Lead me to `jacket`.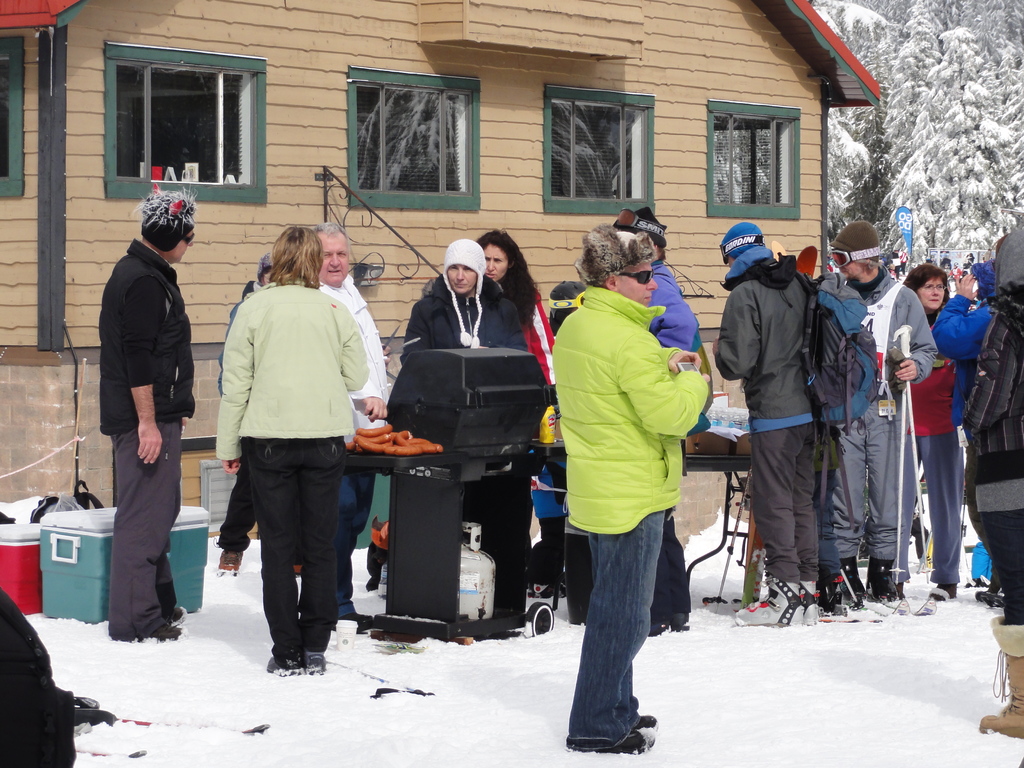
Lead to rect(852, 262, 938, 398).
